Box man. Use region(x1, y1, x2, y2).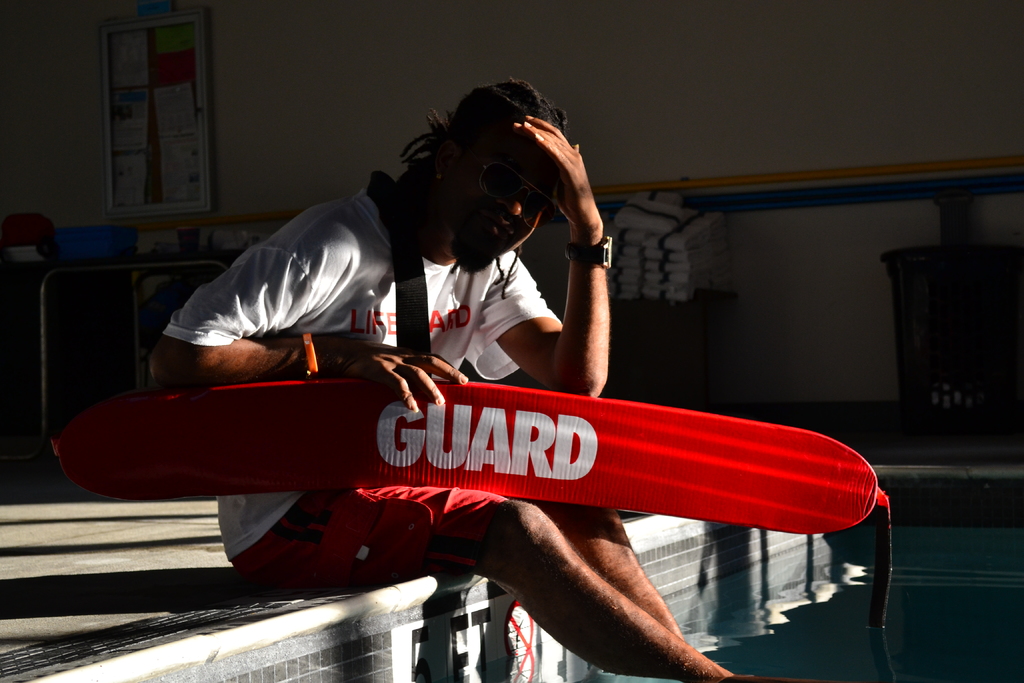
region(140, 68, 756, 682).
